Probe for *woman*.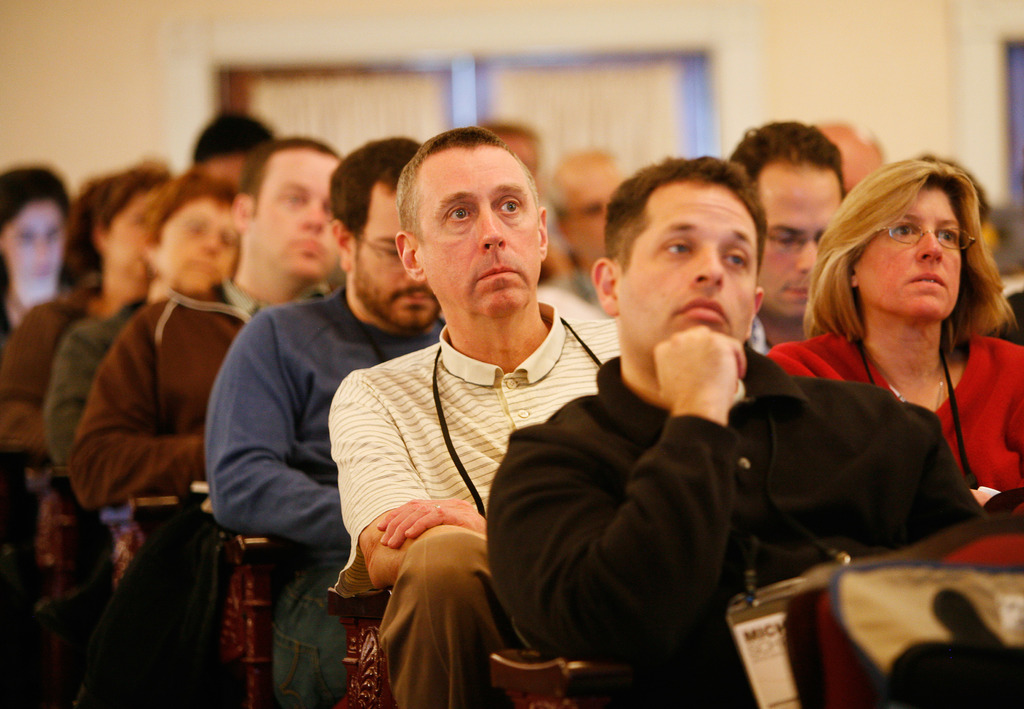
Probe result: {"x1": 0, "y1": 170, "x2": 74, "y2": 344}.
